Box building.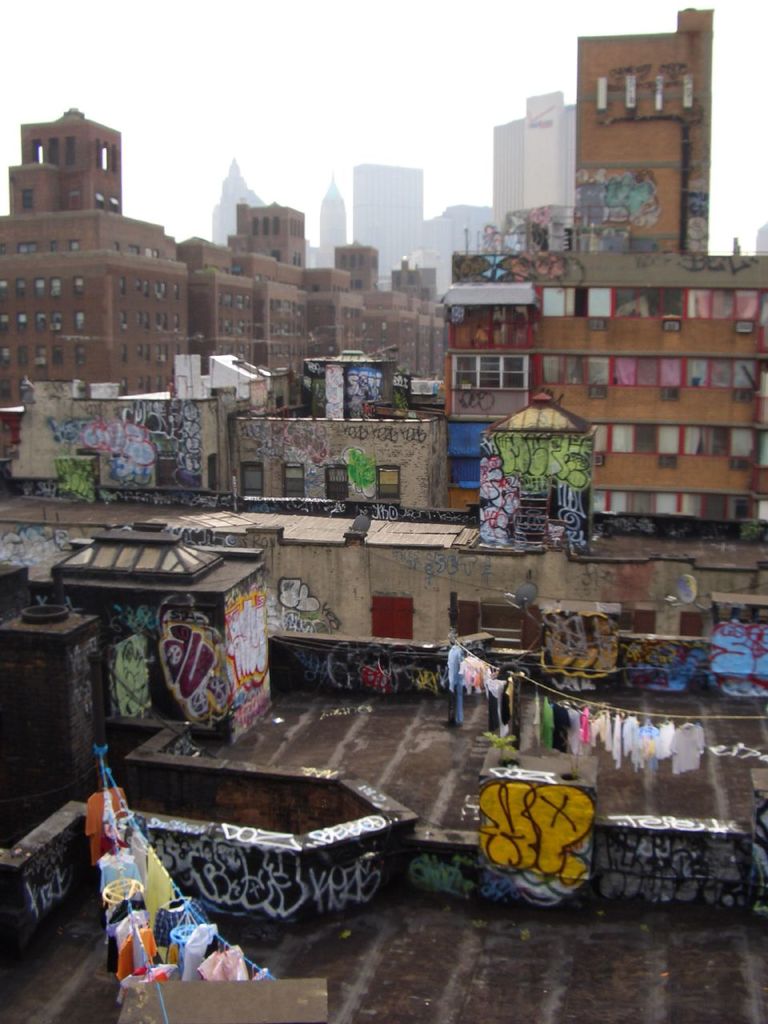
detection(178, 198, 366, 366).
